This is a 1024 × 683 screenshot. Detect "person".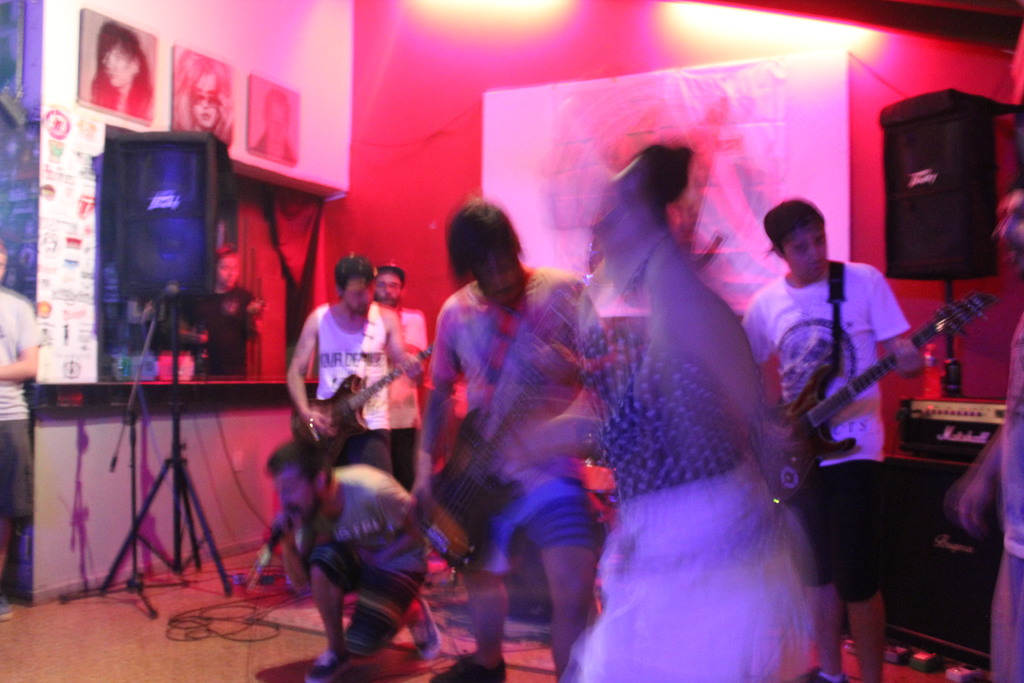
bbox=[282, 254, 426, 475].
